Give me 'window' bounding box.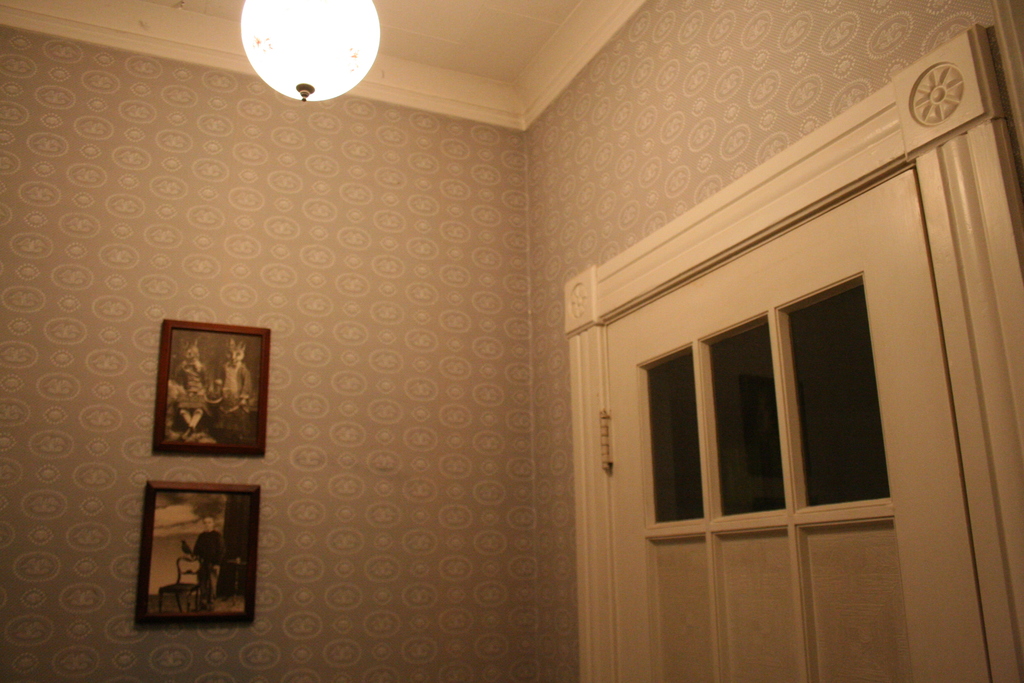
pyautogui.locateOnScreen(774, 261, 890, 508).
